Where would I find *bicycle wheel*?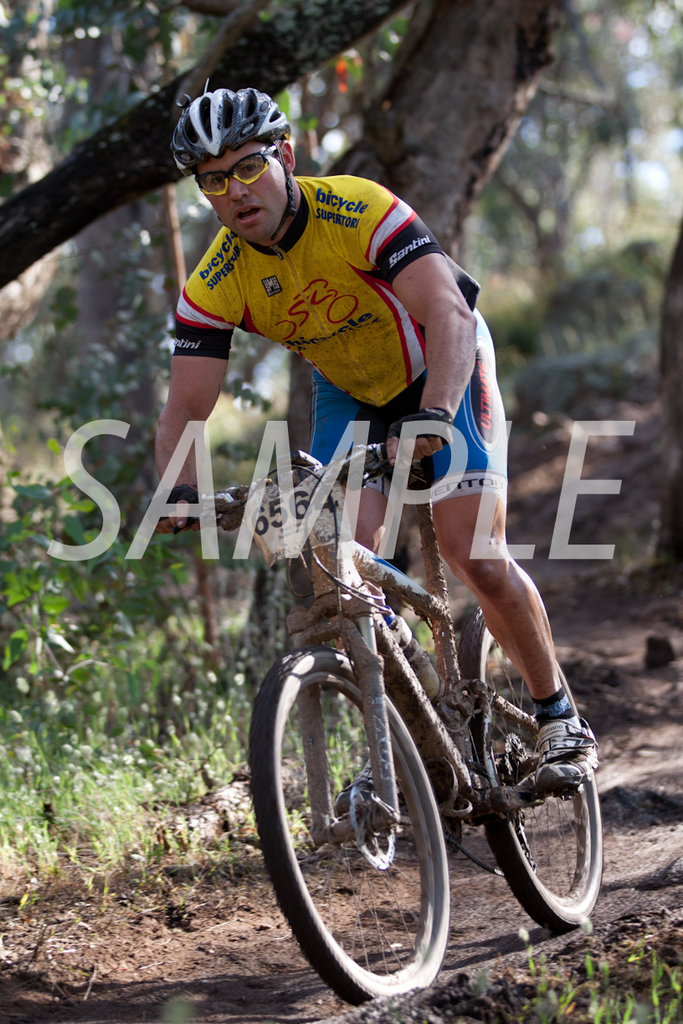
At left=465, top=609, right=606, bottom=931.
